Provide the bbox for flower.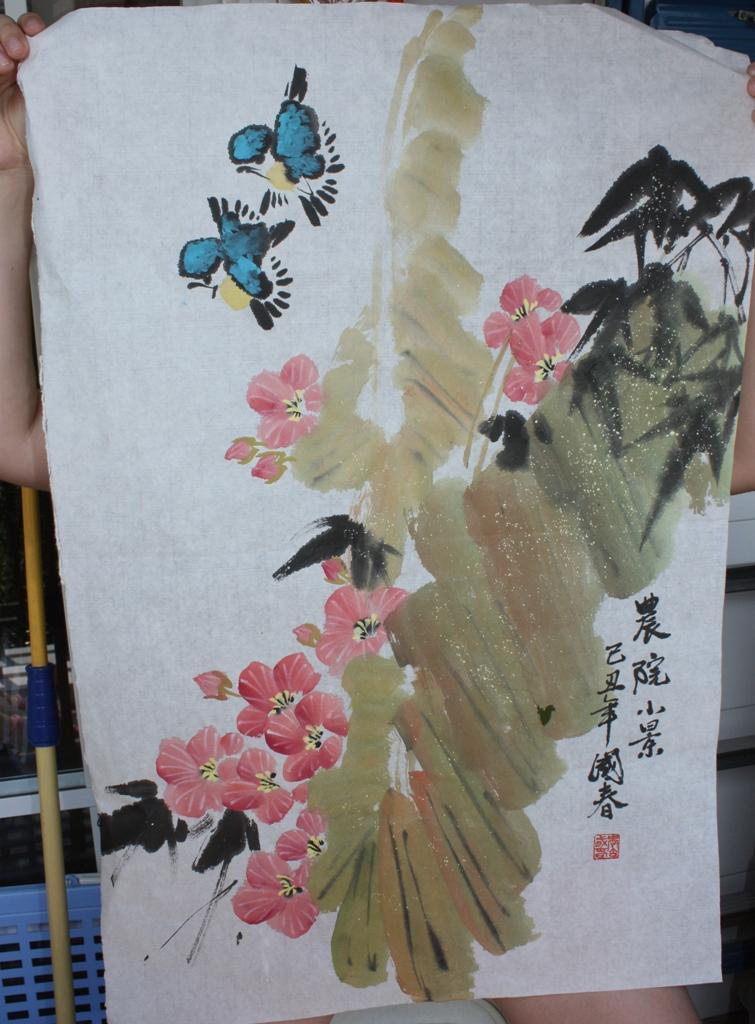
225:847:310:941.
